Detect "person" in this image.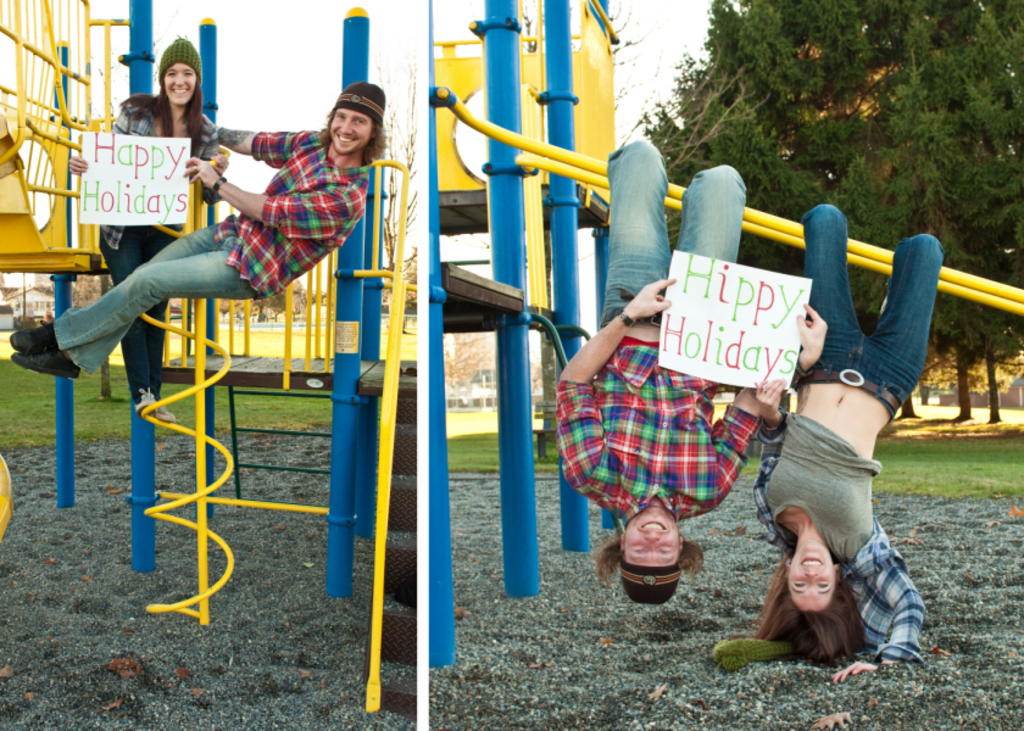
Detection: left=9, top=84, right=384, bottom=381.
